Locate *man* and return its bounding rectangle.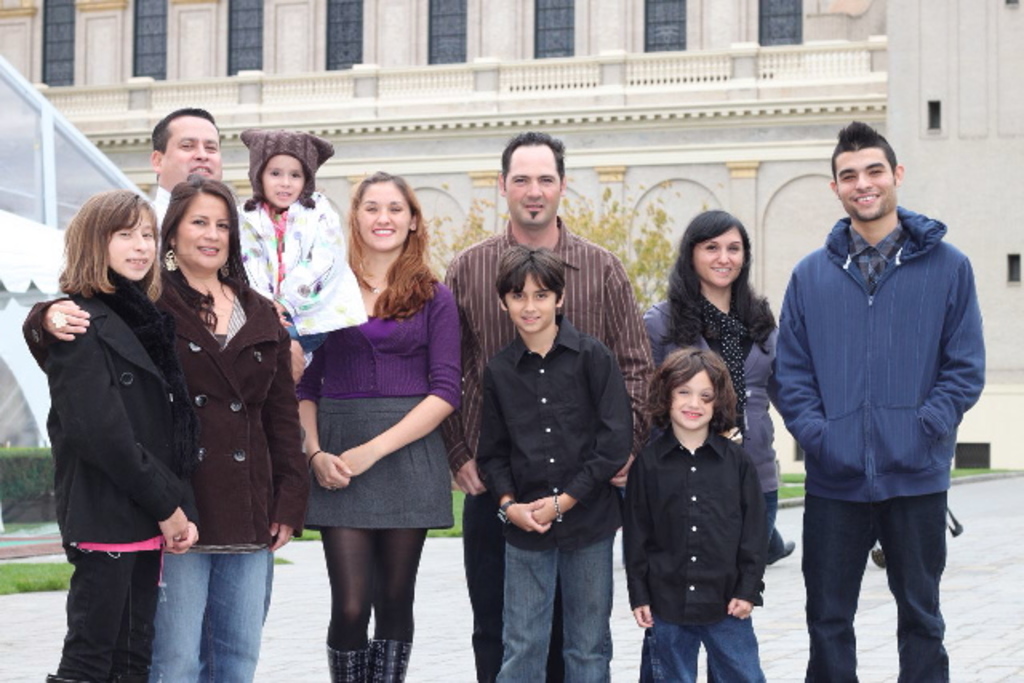
x1=147 y1=110 x2=222 y2=246.
